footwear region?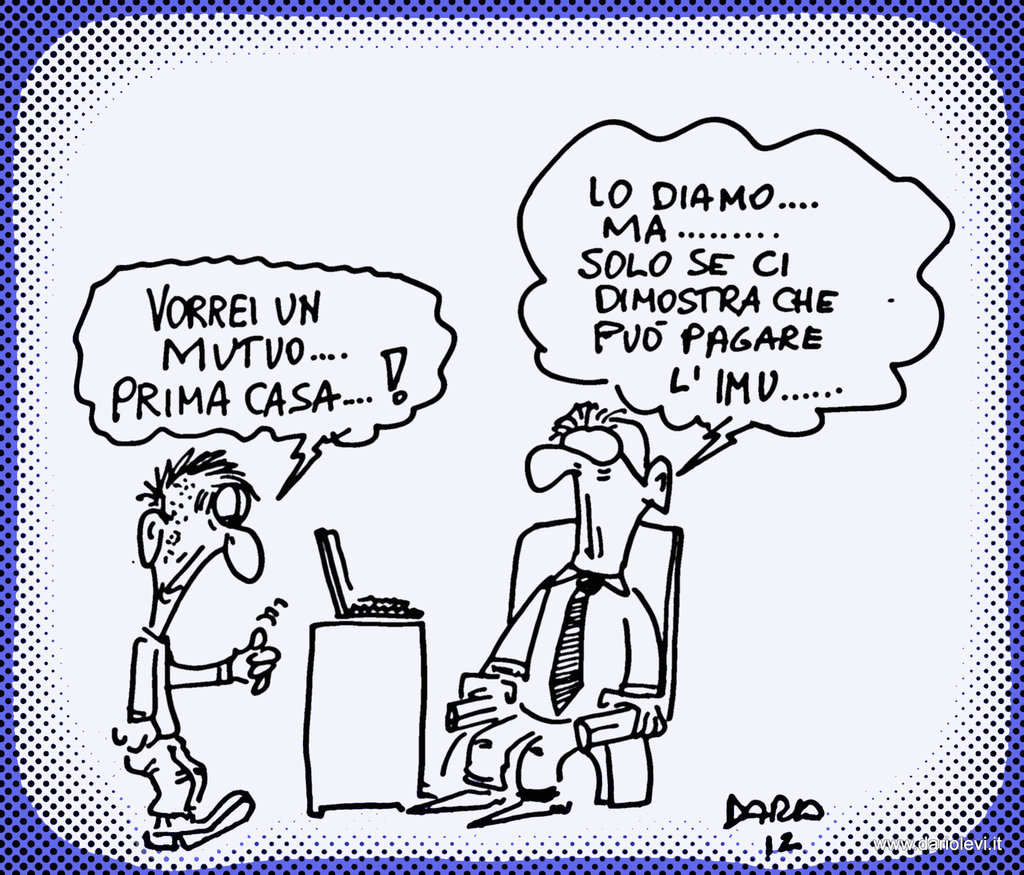
{"x1": 150, "y1": 792, "x2": 267, "y2": 844}
